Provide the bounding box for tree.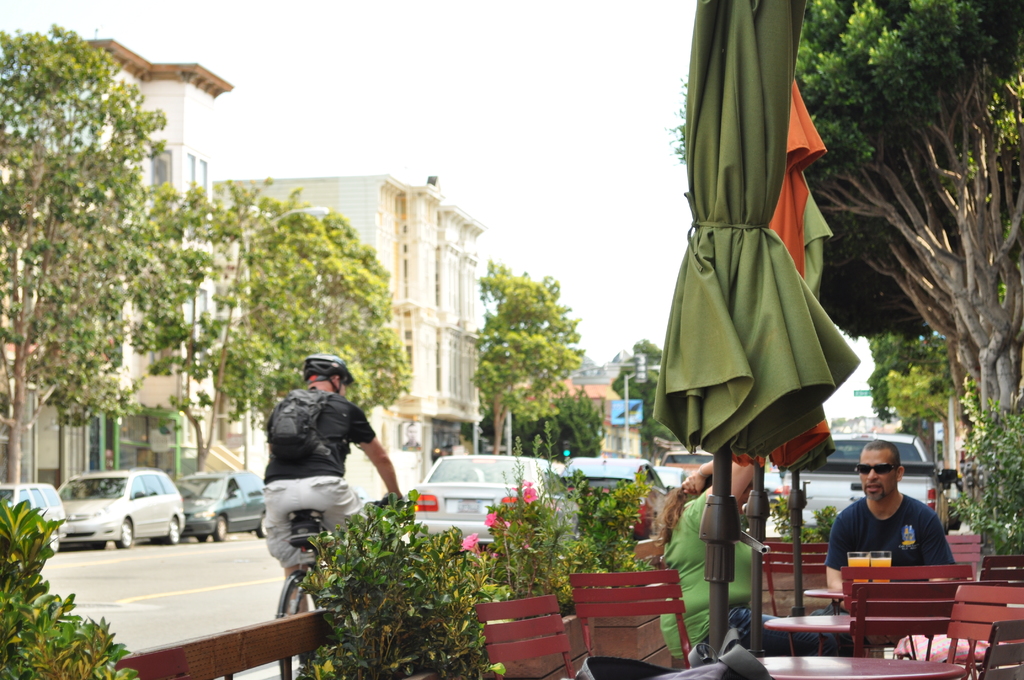
<box>614,340,682,470</box>.
